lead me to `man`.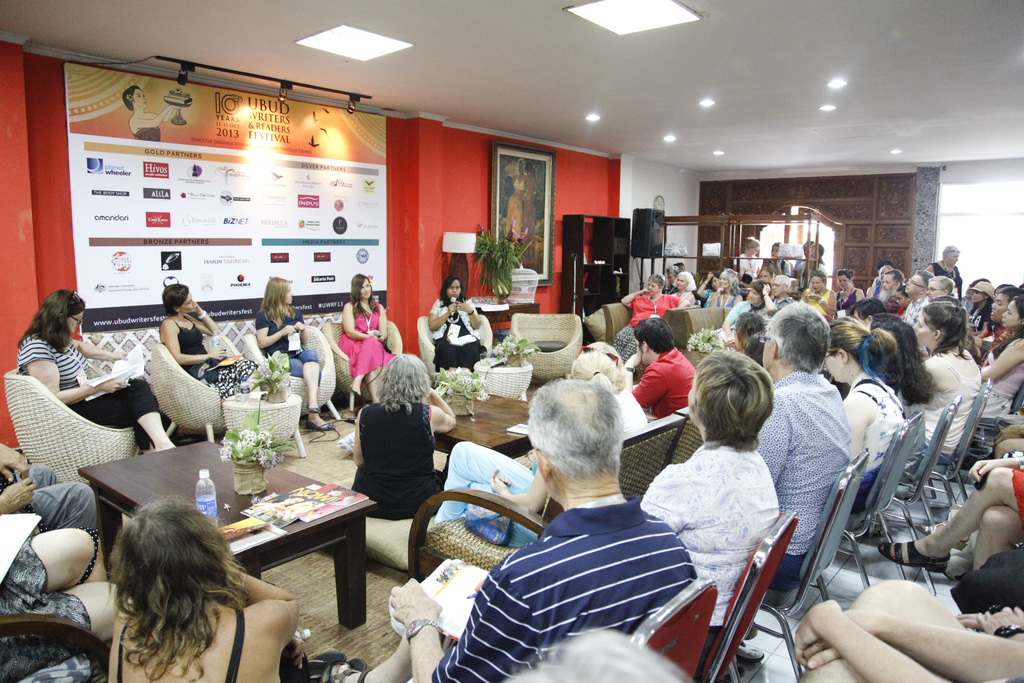
Lead to region(901, 268, 933, 327).
